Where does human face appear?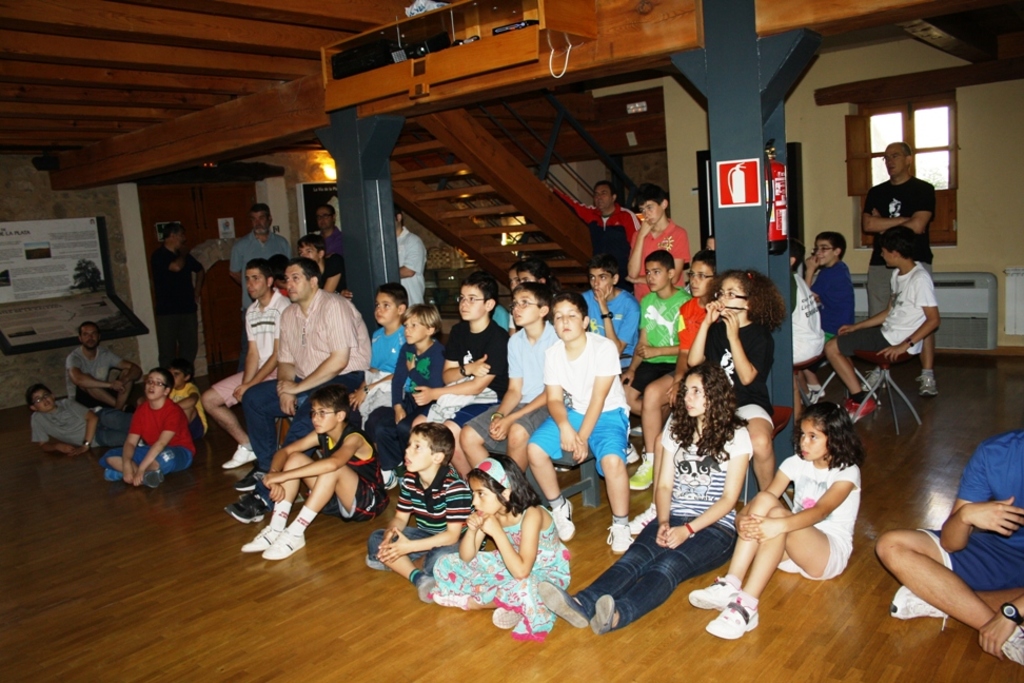
Appears at rect(79, 325, 97, 350).
